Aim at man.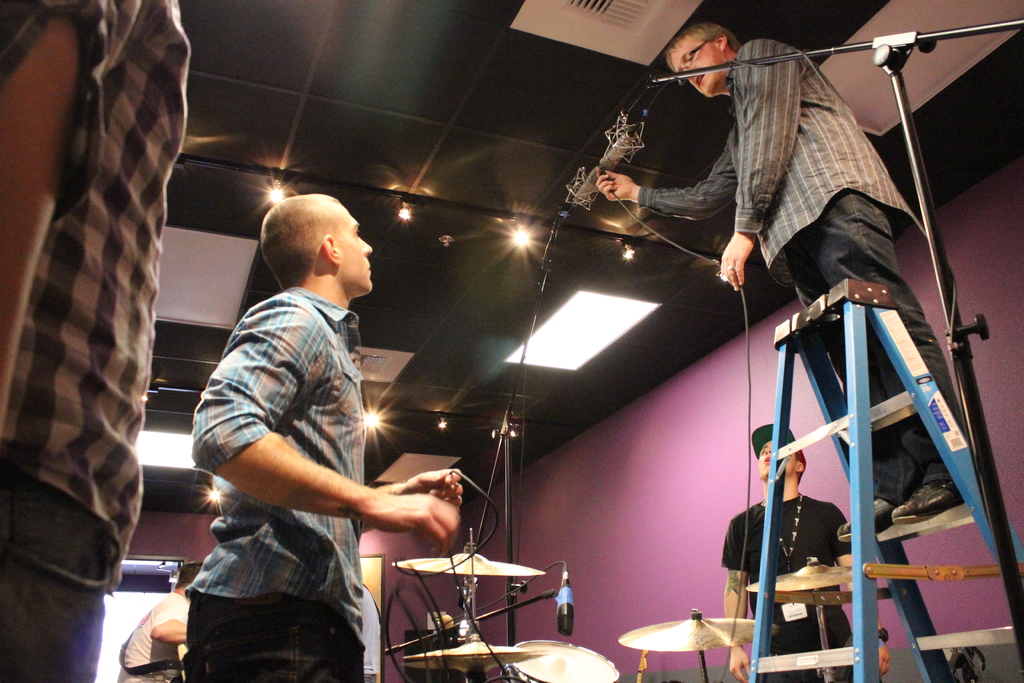
Aimed at (left=0, top=0, right=189, bottom=682).
